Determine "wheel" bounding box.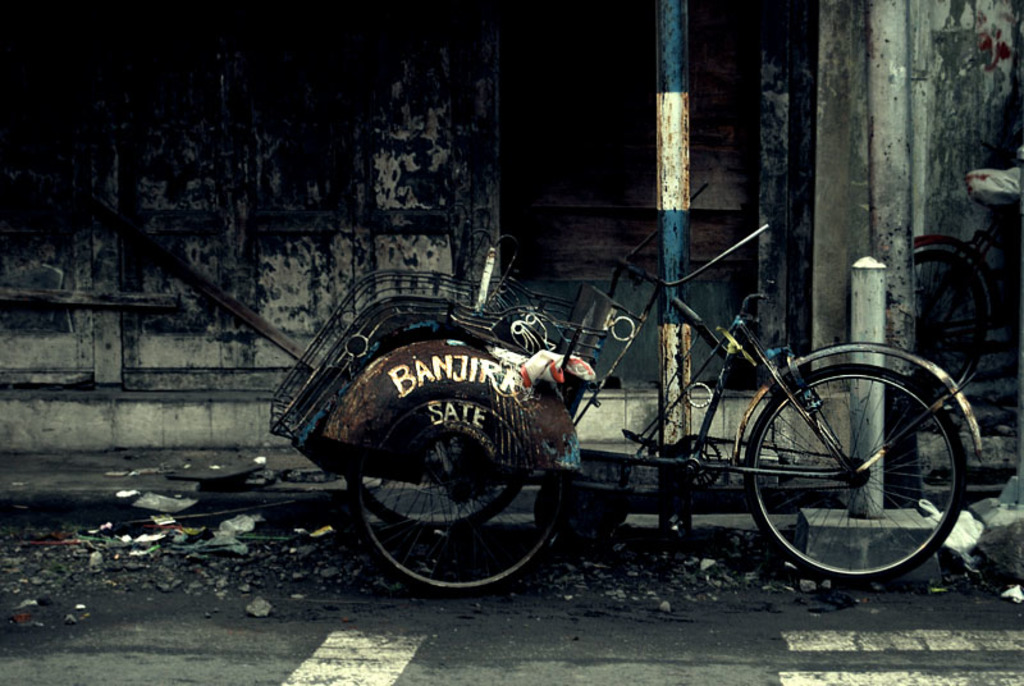
Determined: detection(901, 237, 982, 387).
